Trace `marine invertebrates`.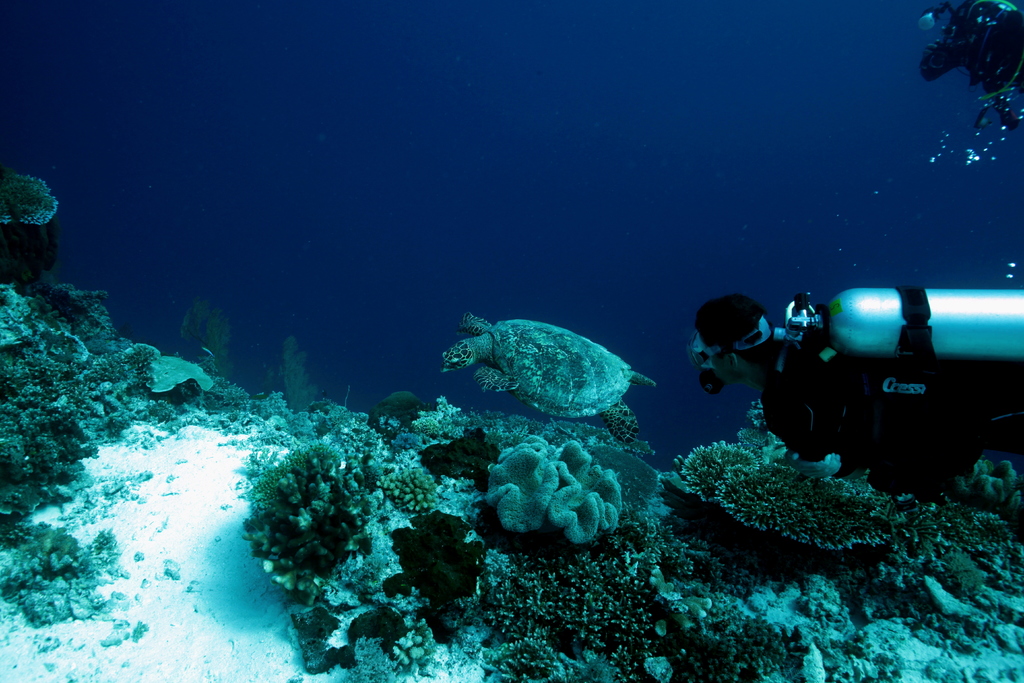
Traced to rect(408, 383, 472, 456).
